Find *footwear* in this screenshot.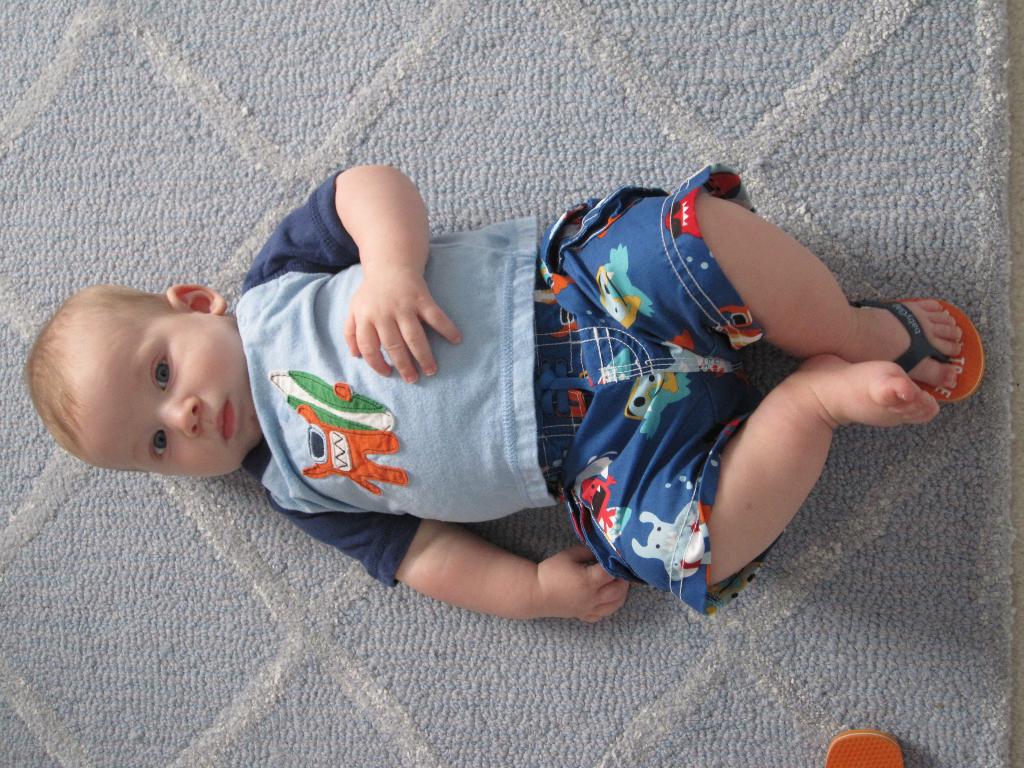
The bounding box for *footwear* is [865,291,990,430].
